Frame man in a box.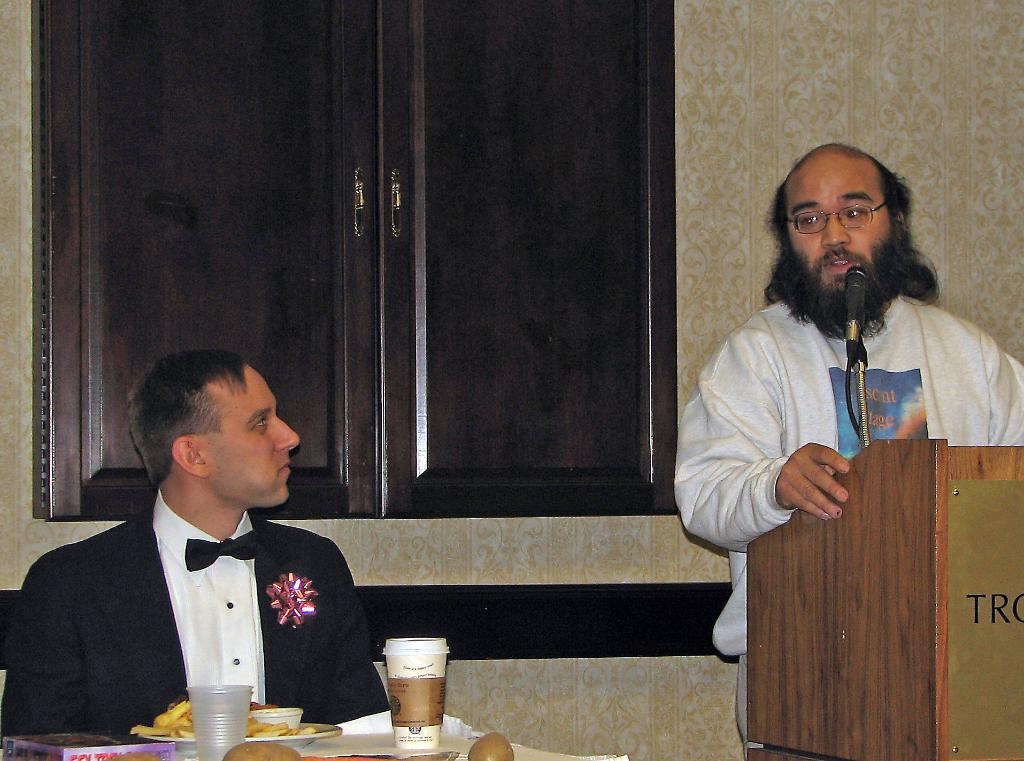
x1=676, y1=143, x2=1023, y2=760.
